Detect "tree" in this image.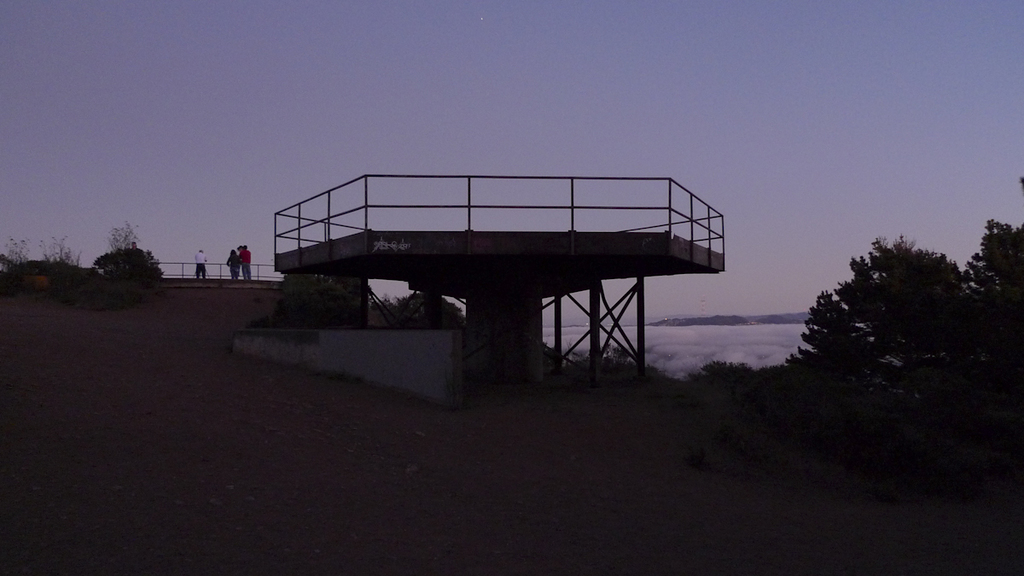
Detection: rect(783, 237, 978, 375).
